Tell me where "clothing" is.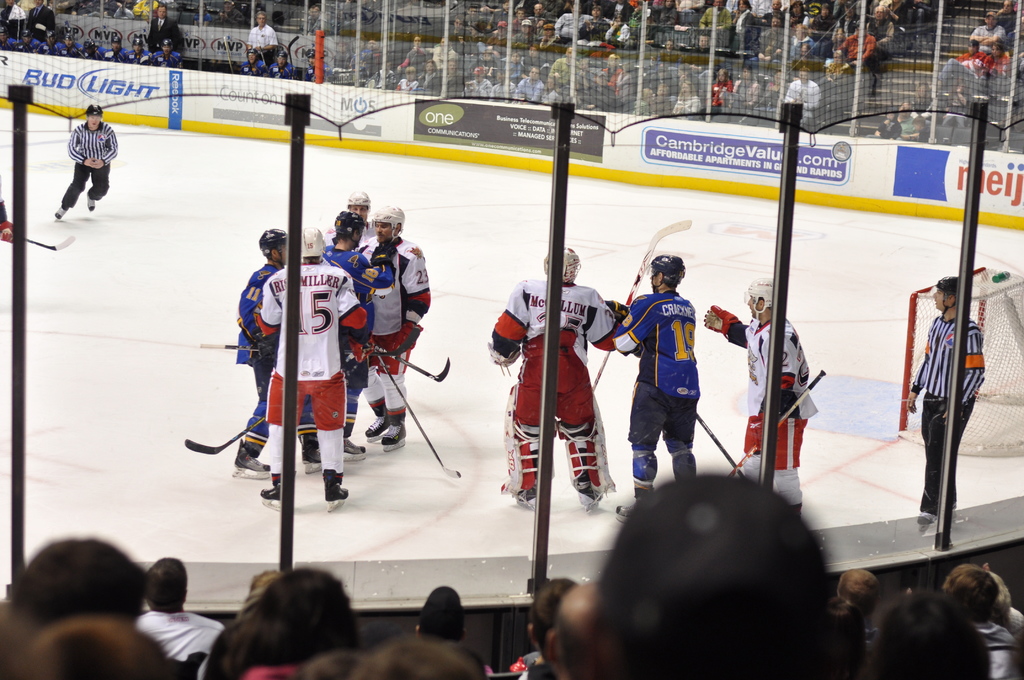
"clothing" is at (left=135, top=608, right=221, bottom=677).
